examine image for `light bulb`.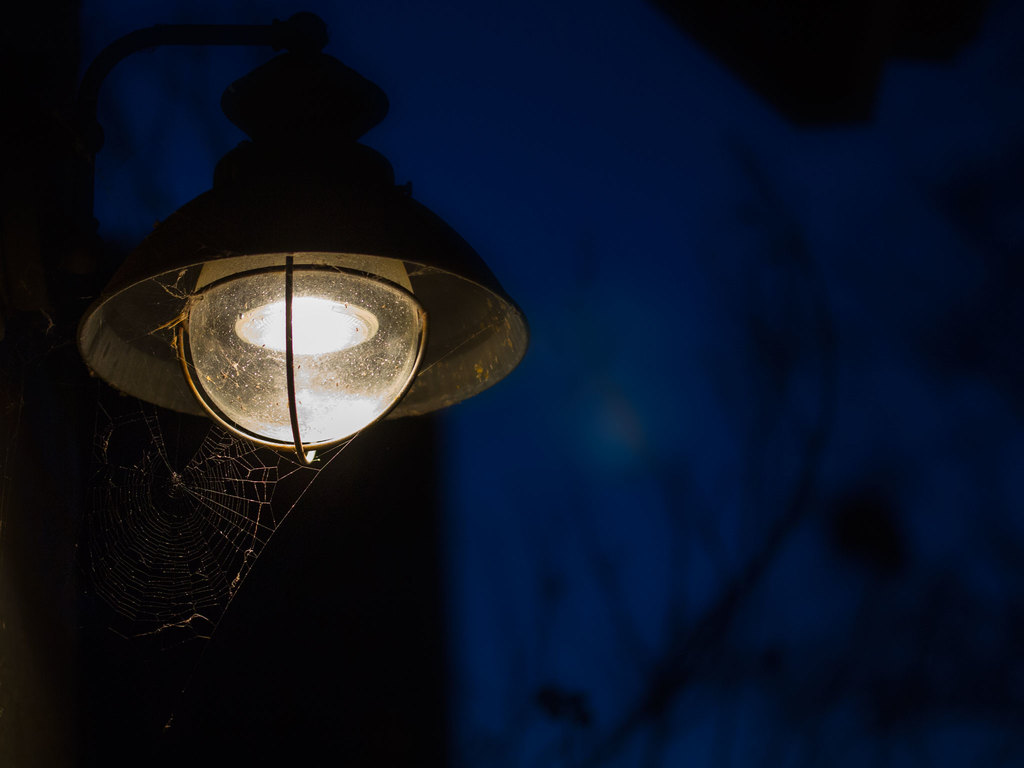
Examination result: rect(178, 249, 420, 442).
